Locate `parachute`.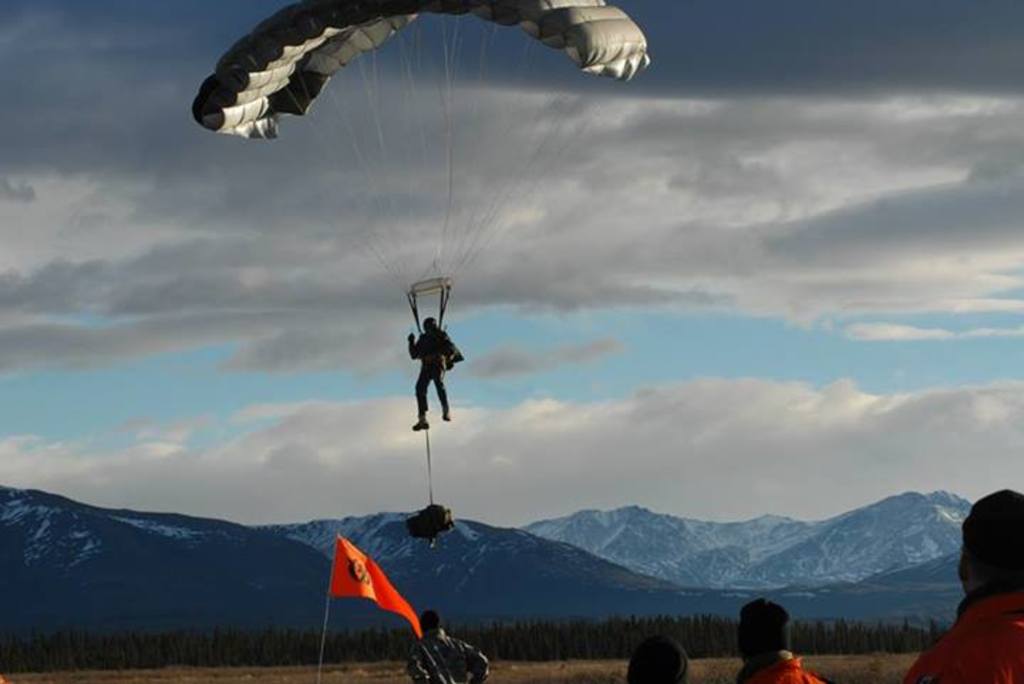
Bounding box: <region>195, 1, 653, 333</region>.
